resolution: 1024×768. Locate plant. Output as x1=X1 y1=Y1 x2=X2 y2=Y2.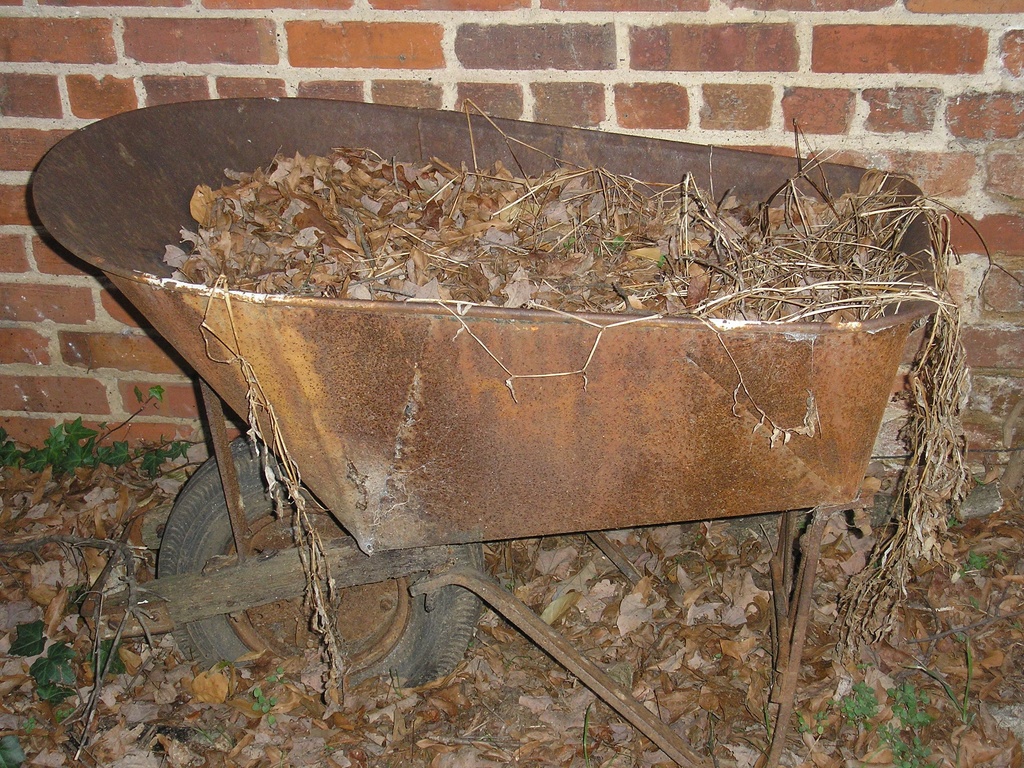
x1=829 y1=673 x2=878 y2=728.
